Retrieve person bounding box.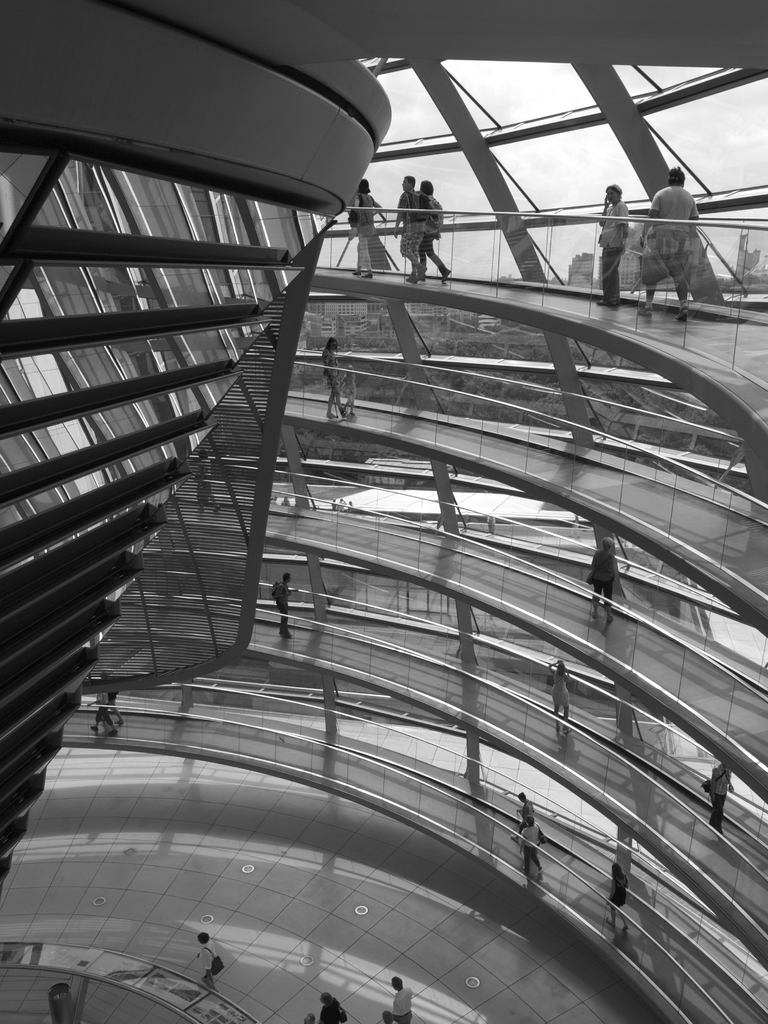
Bounding box: detection(324, 337, 350, 416).
